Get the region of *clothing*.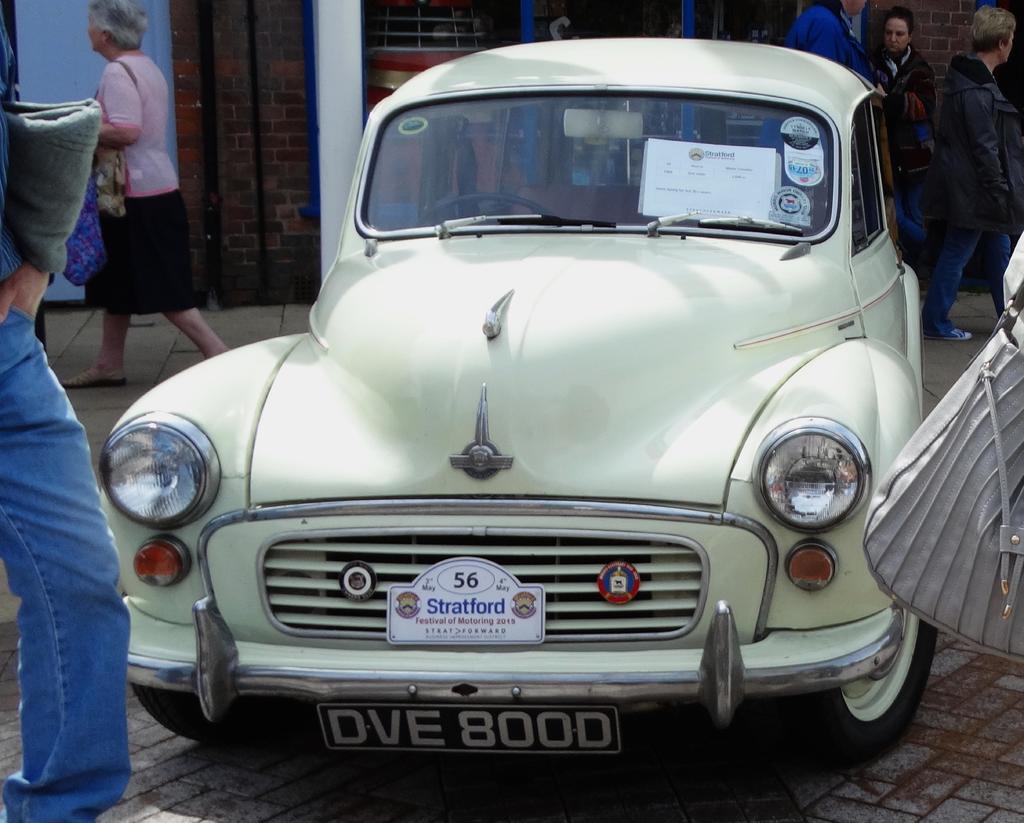
region(88, 47, 204, 327).
